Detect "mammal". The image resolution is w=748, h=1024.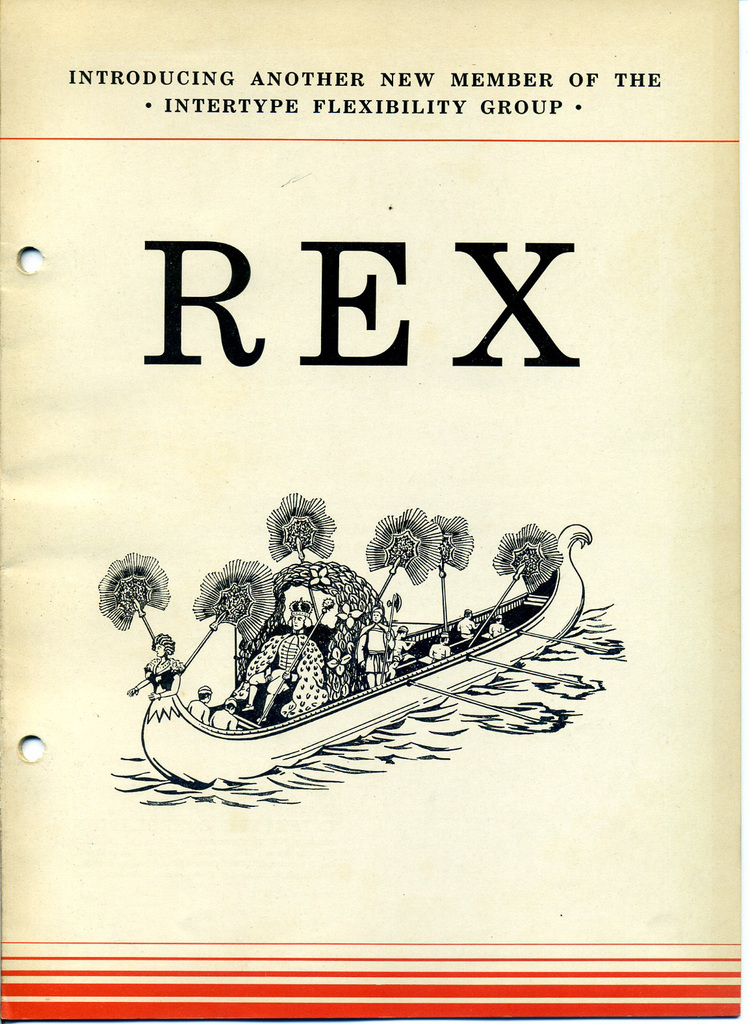
456, 608, 478, 635.
